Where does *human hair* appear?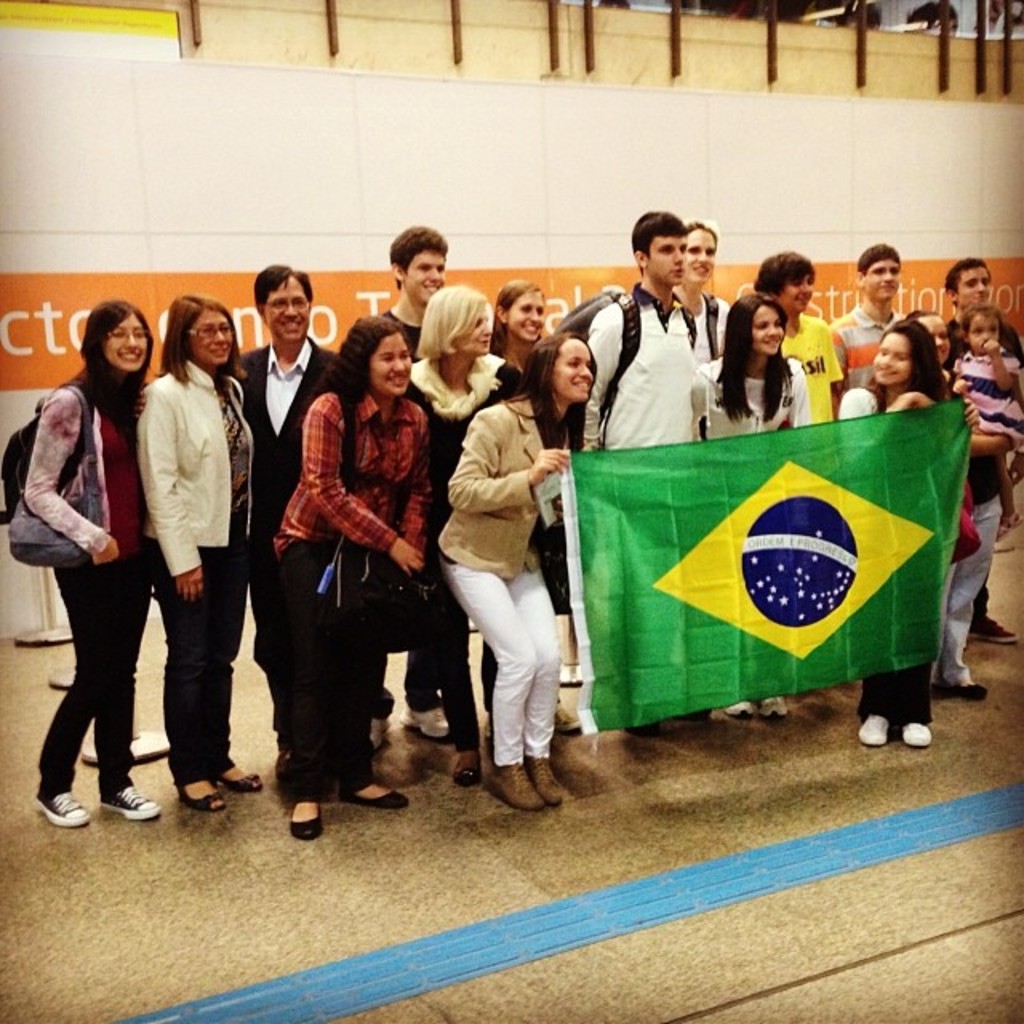
Appears at <box>490,280,539,331</box>.
